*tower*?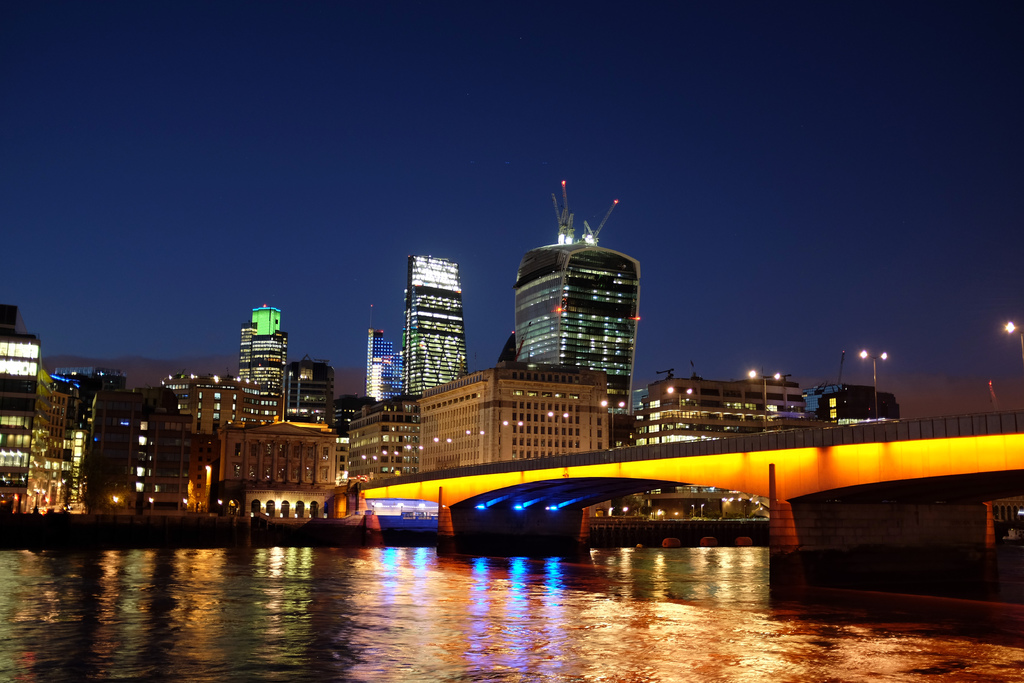
box(362, 313, 399, 403)
